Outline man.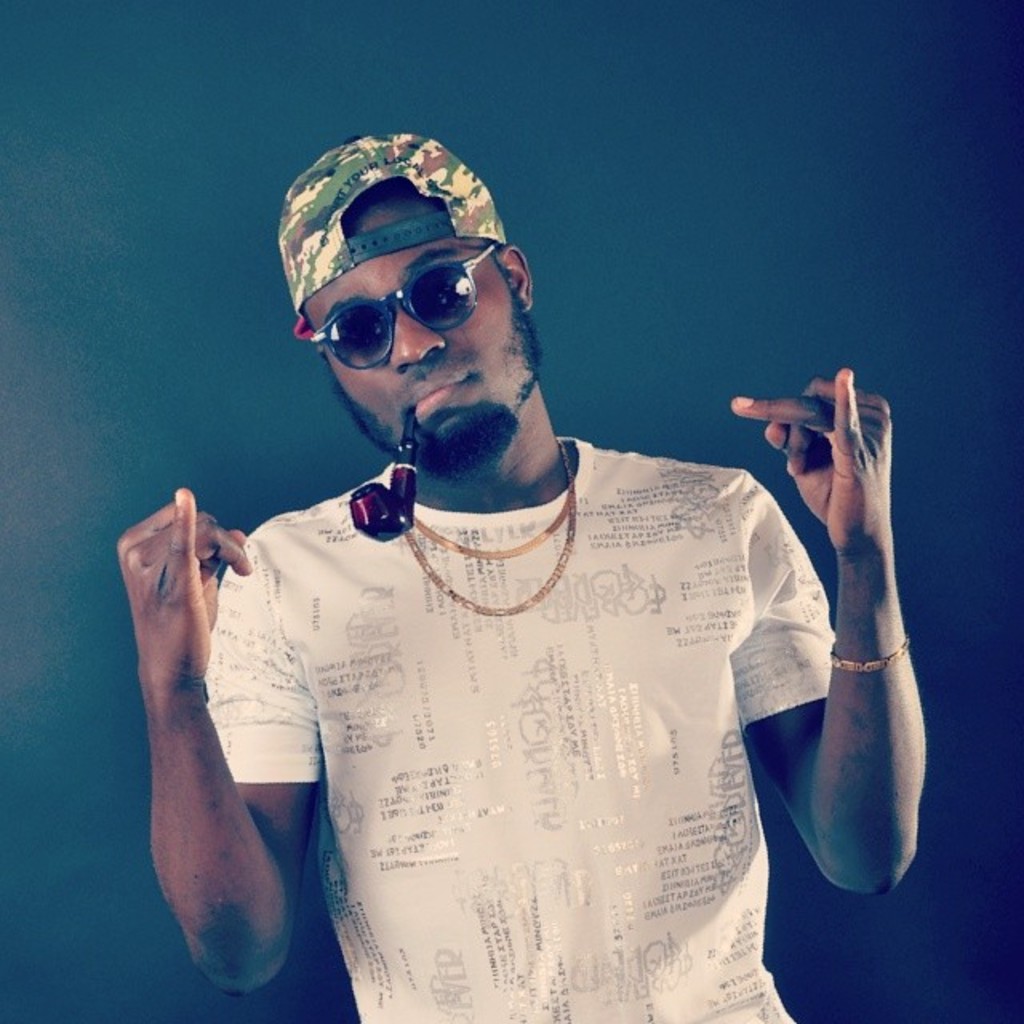
Outline: locate(133, 147, 899, 1023).
